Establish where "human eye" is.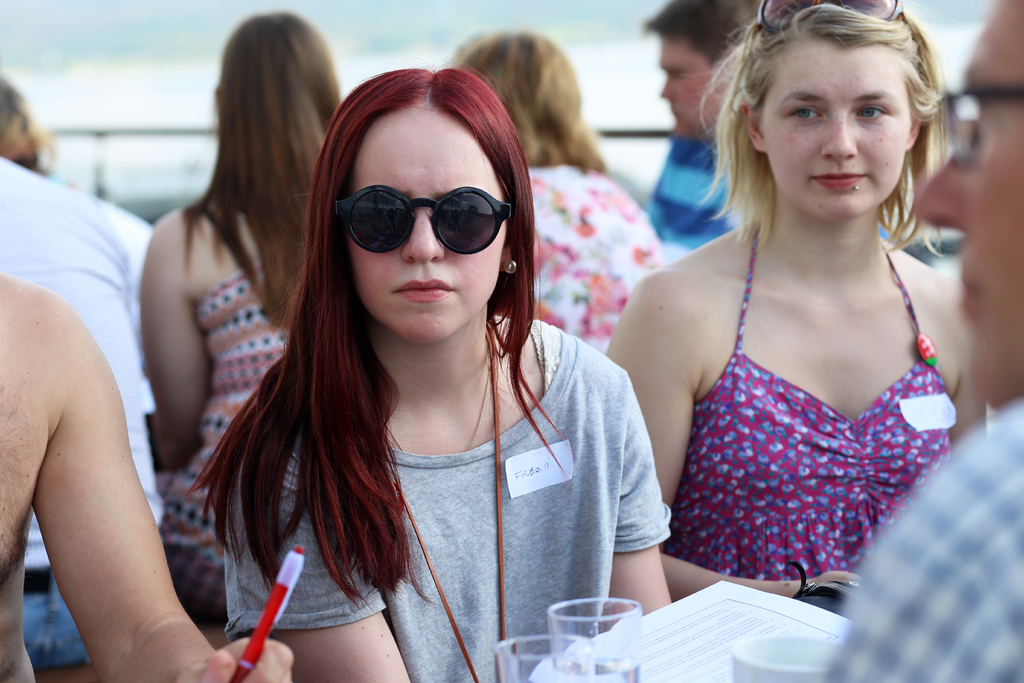
Established at 856, 103, 887, 124.
